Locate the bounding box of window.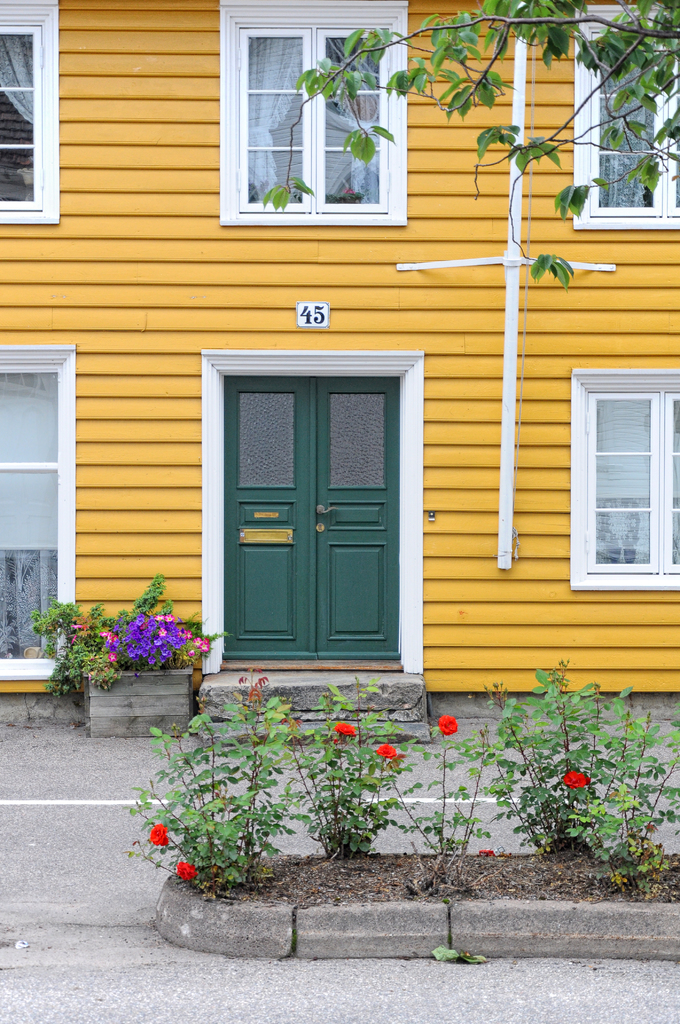
Bounding box: bbox=(556, 0, 679, 237).
